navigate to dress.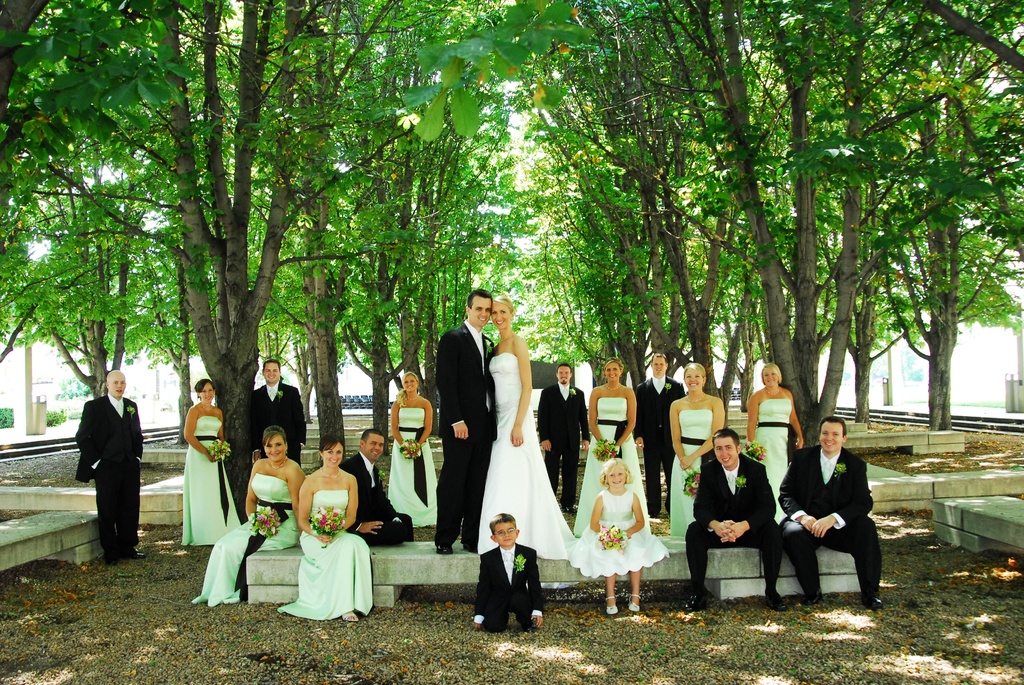
Navigation target: left=388, top=405, right=446, bottom=526.
